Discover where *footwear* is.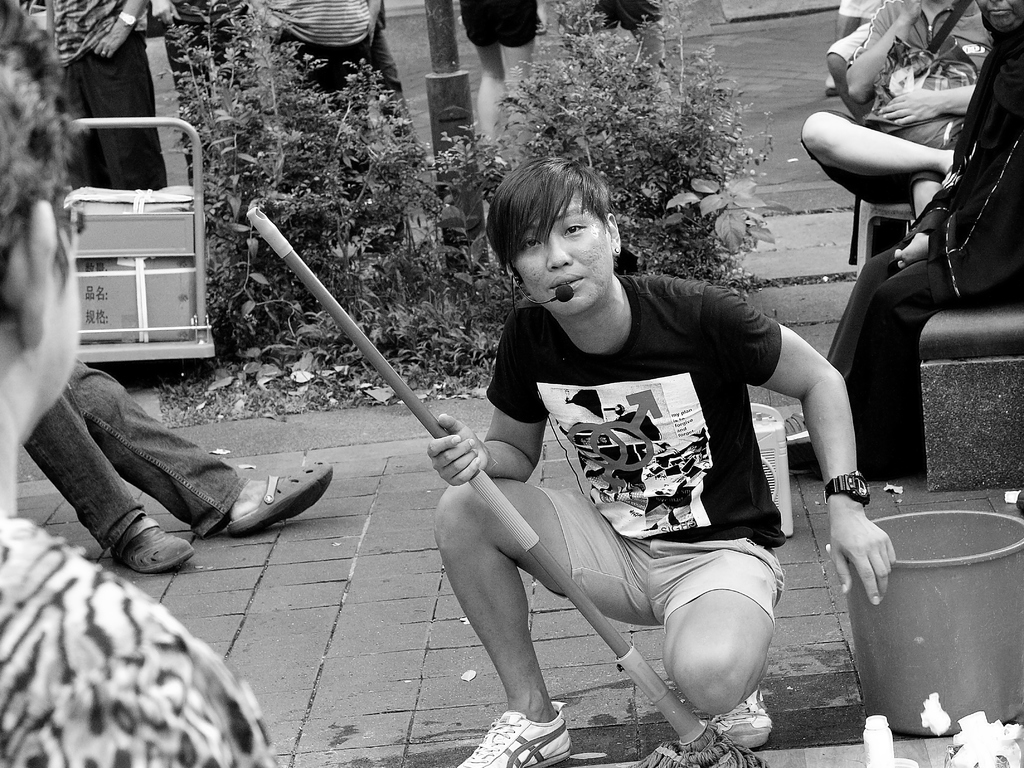
Discovered at left=788, top=413, right=816, bottom=471.
